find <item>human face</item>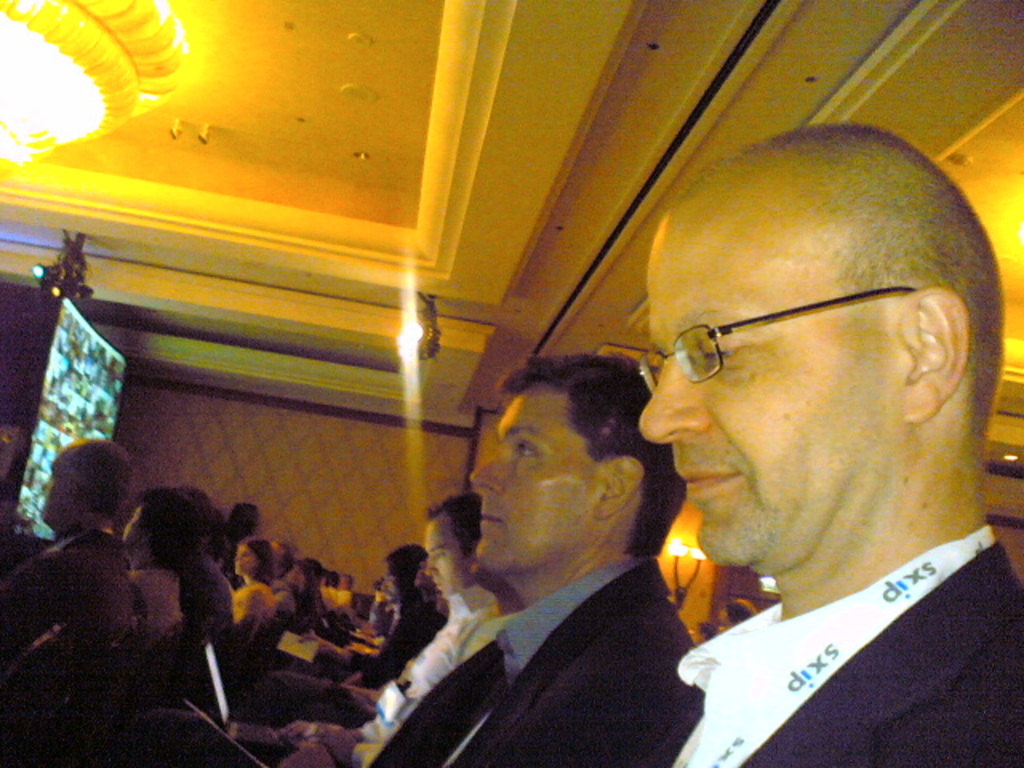
detection(382, 560, 403, 597)
